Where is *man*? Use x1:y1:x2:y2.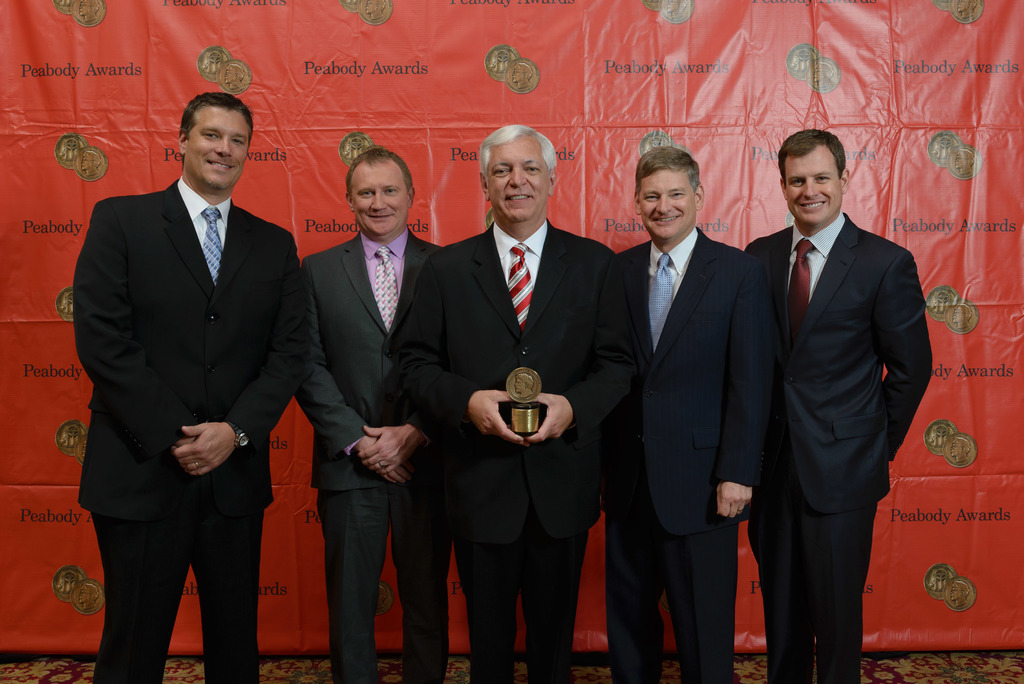
285:140:463:683.
